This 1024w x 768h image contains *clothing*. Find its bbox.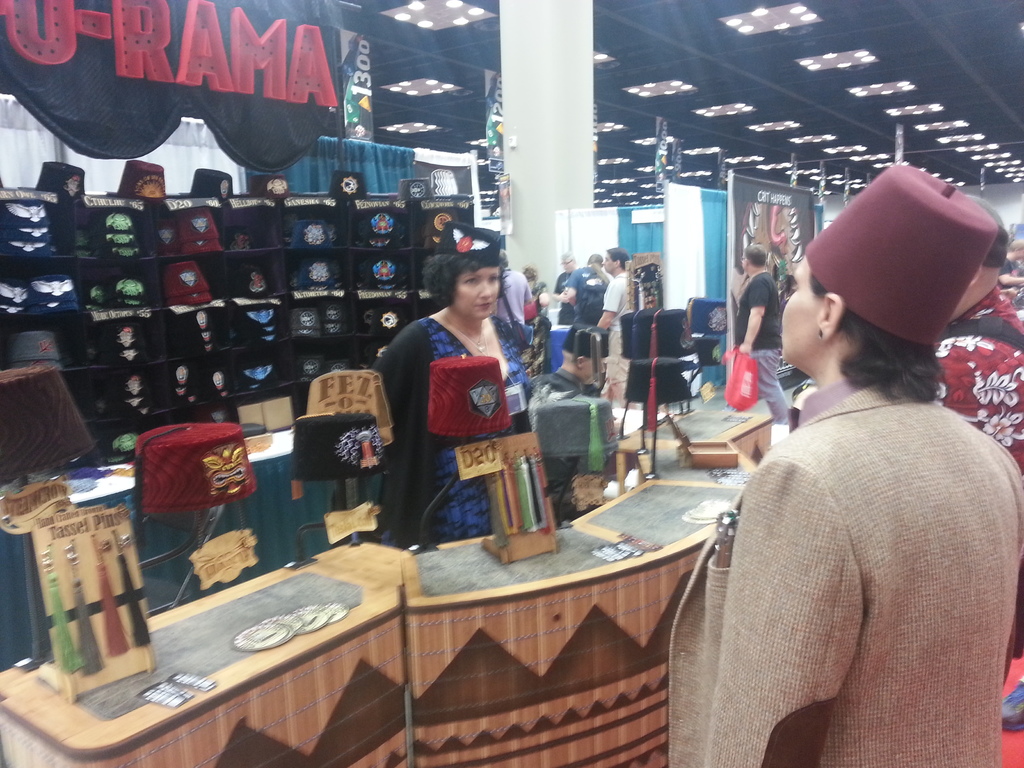
BBox(733, 269, 788, 426).
